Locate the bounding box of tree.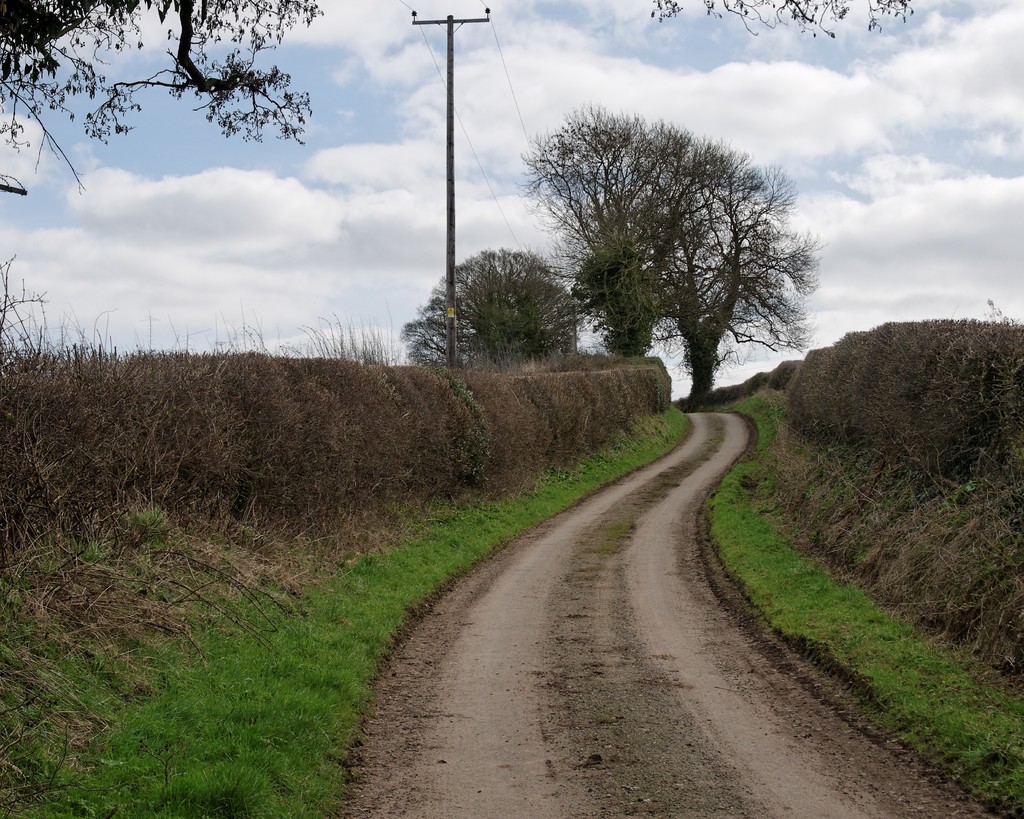
Bounding box: (left=404, top=239, right=592, bottom=368).
